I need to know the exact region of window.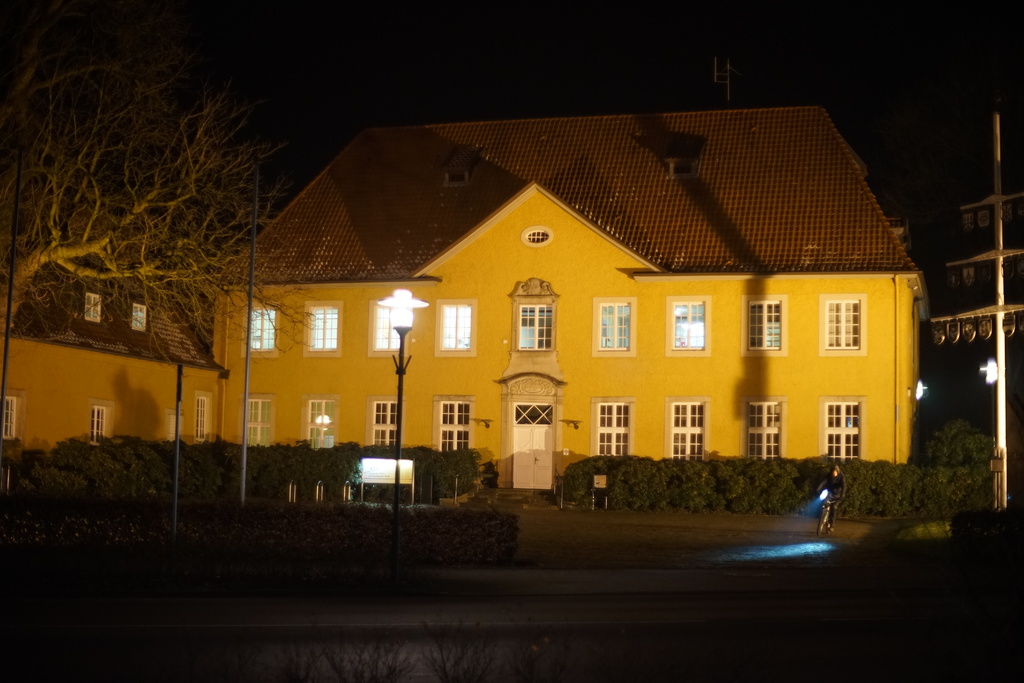
Region: select_region(84, 292, 100, 323).
